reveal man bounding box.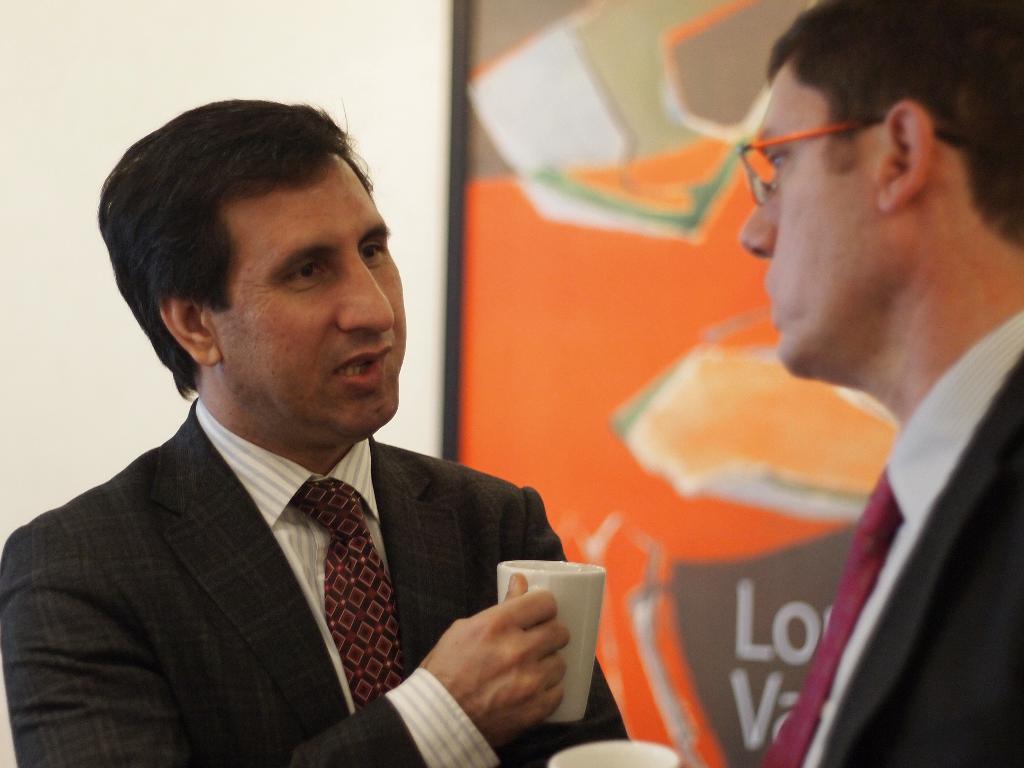
Revealed: (0, 93, 630, 767).
